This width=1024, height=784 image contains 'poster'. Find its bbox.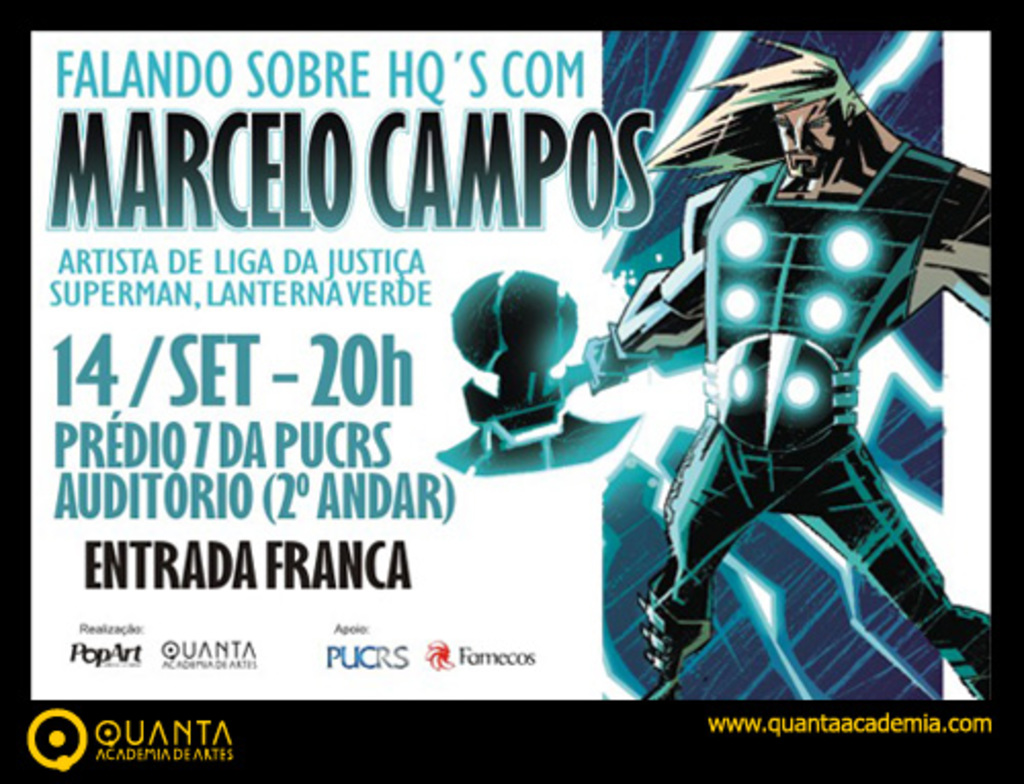
BBox(0, 0, 1022, 782).
